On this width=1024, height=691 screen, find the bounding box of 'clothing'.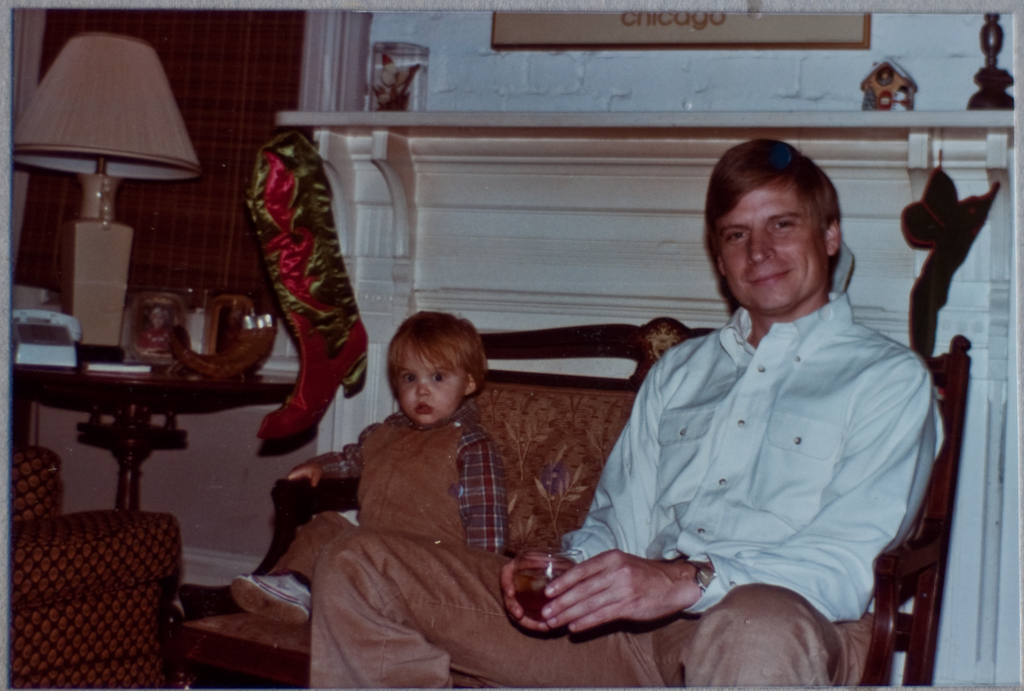
Bounding box: box=[306, 384, 545, 631].
